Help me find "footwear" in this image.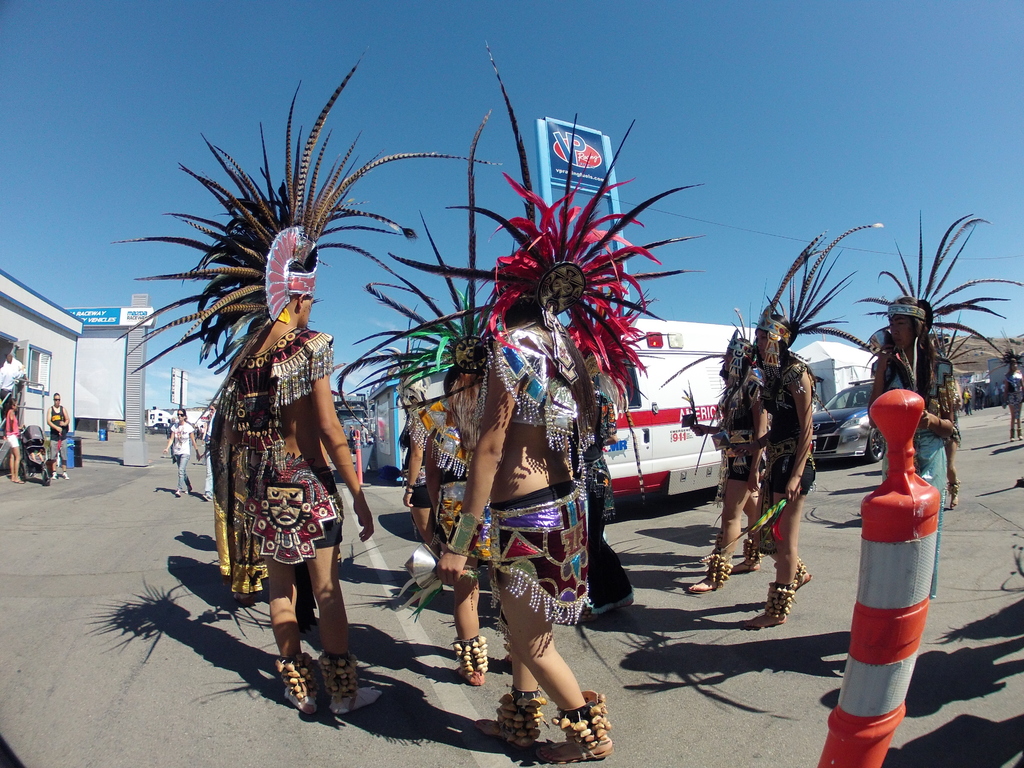
Found it: bbox(732, 579, 798, 628).
